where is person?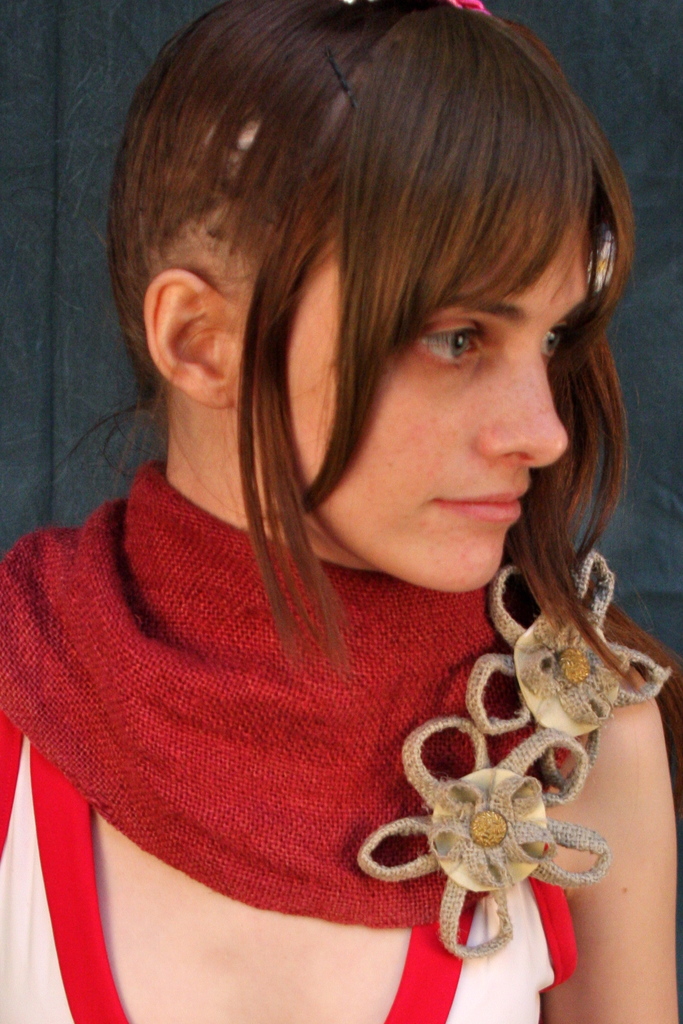
left=0, top=0, right=682, bottom=1023.
